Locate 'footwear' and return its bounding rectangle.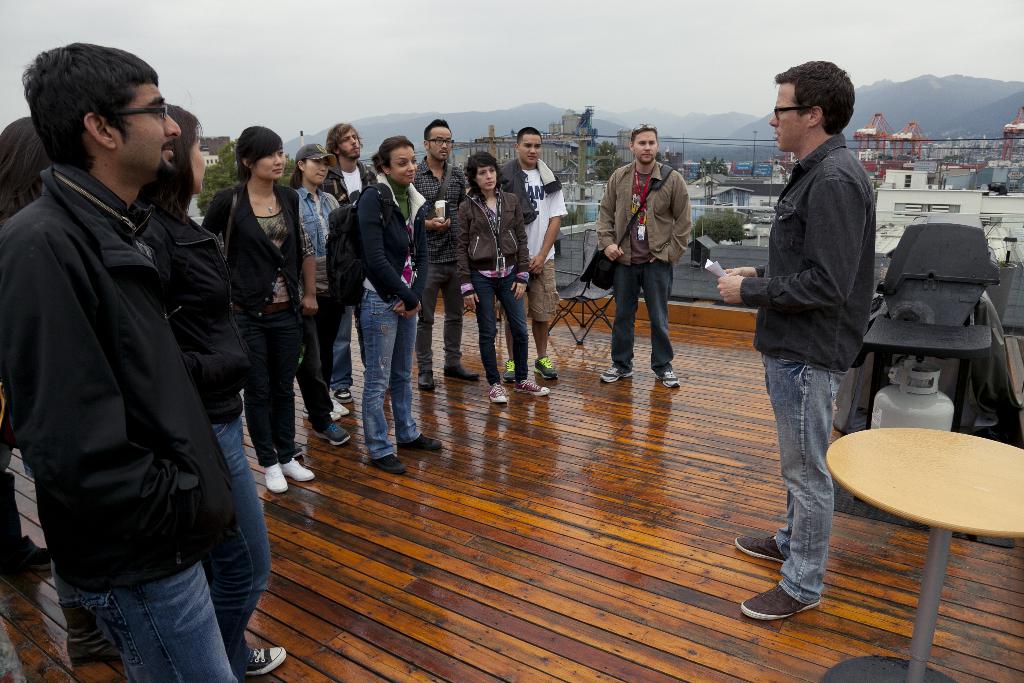
376:454:405:473.
